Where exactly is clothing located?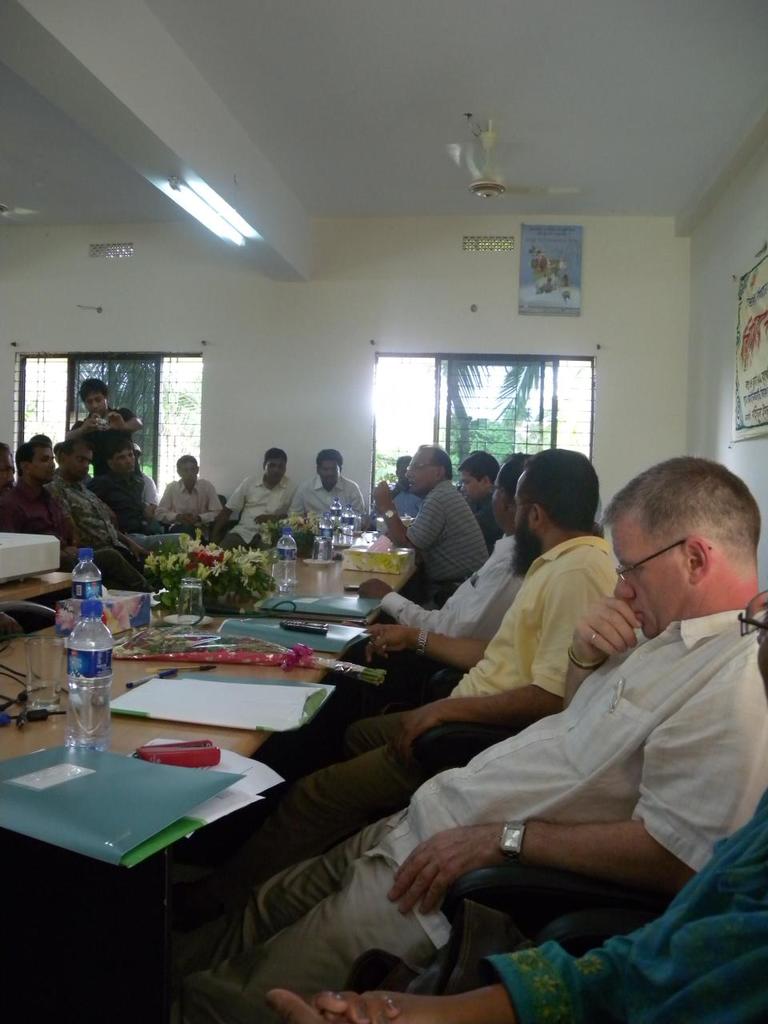
Its bounding box is 394,515,504,678.
